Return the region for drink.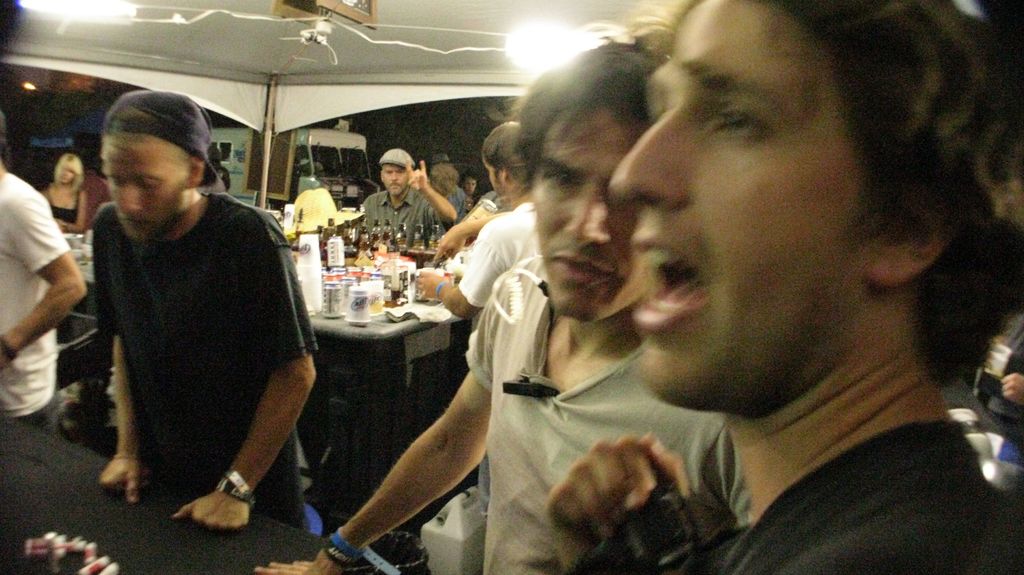
BBox(382, 233, 390, 241).
